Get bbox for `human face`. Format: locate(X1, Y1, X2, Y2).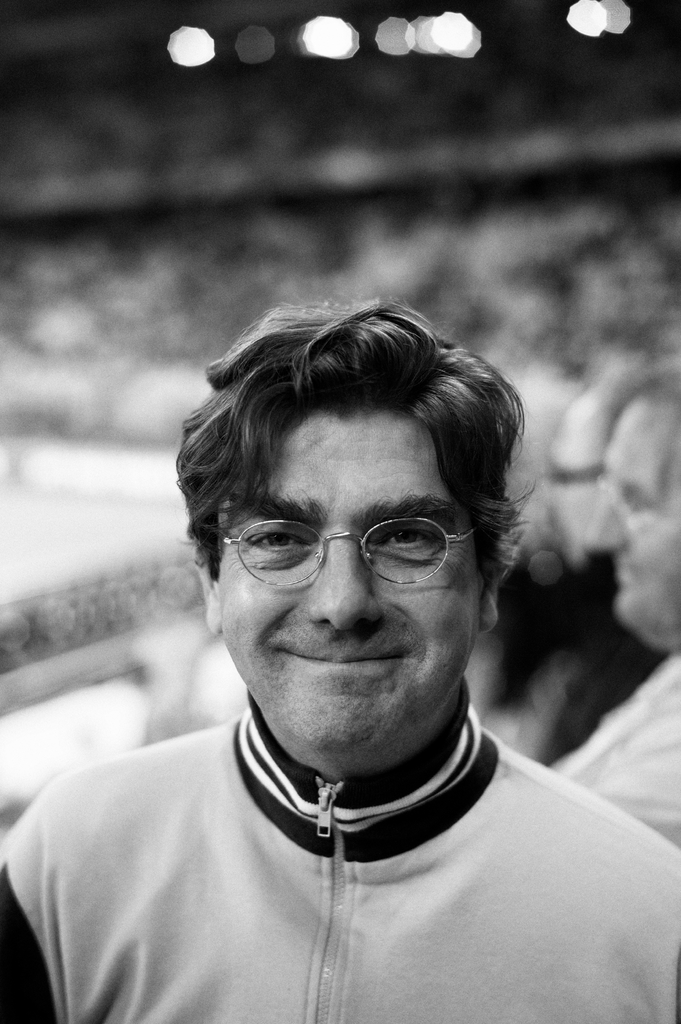
locate(585, 408, 680, 634).
